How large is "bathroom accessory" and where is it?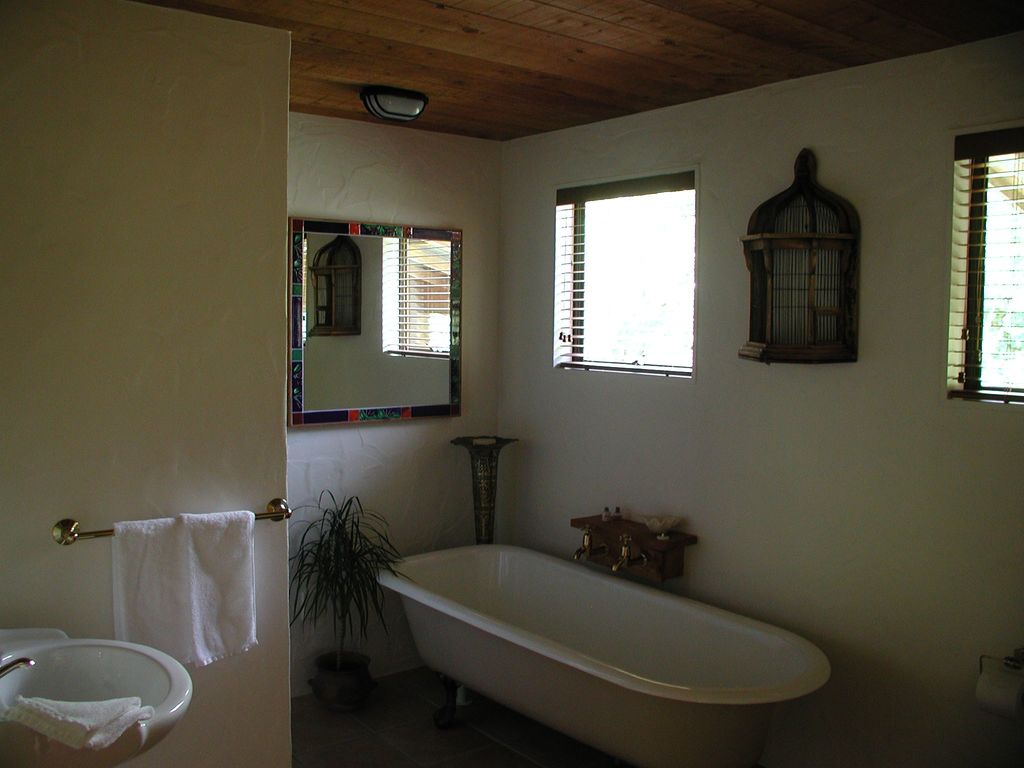
Bounding box: Rect(0, 654, 35, 679).
